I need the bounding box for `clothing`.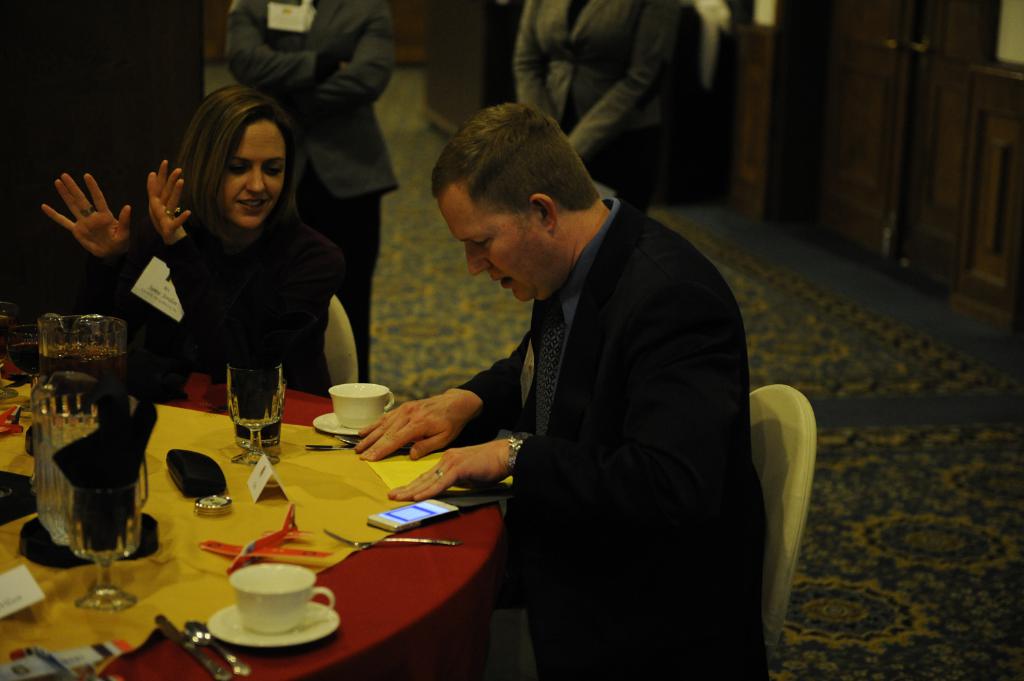
Here it is: box=[100, 194, 354, 420].
